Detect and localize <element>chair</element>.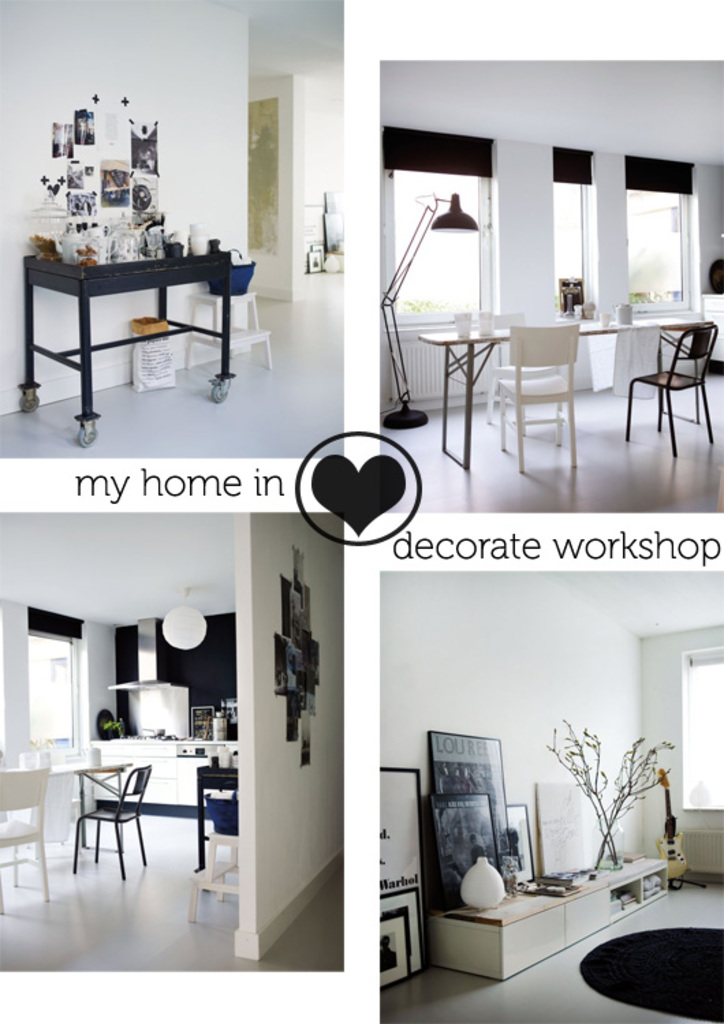
Localized at {"left": 479, "top": 306, "right": 564, "bottom": 436}.
